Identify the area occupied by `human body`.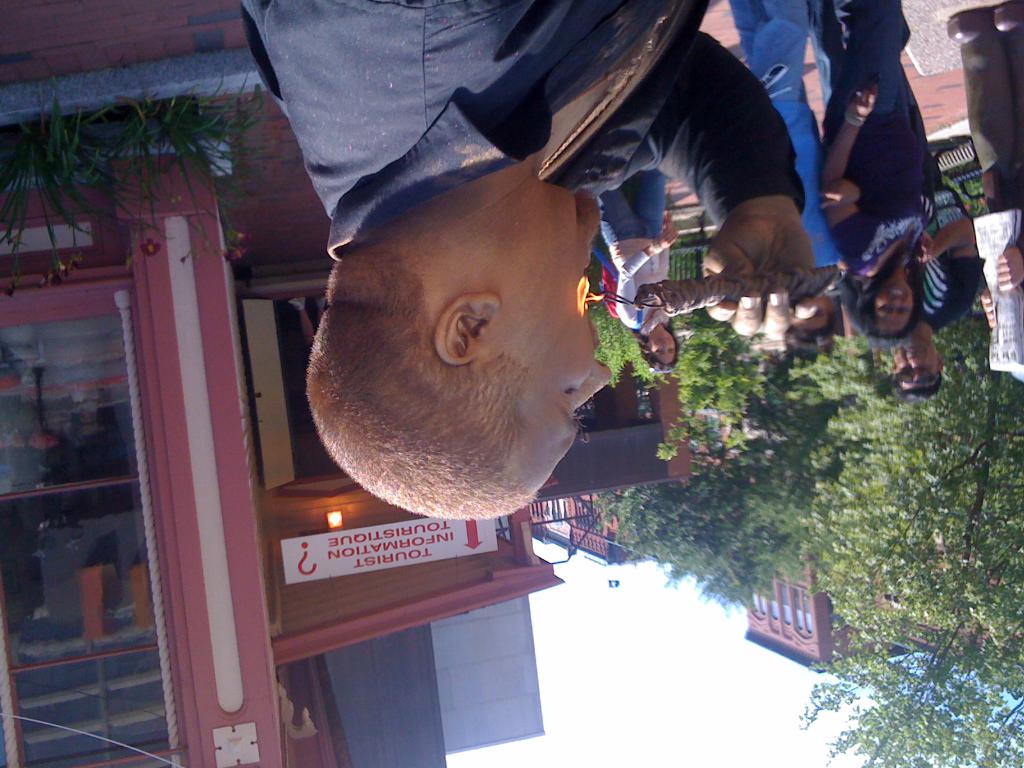
Area: 813 1 938 358.
